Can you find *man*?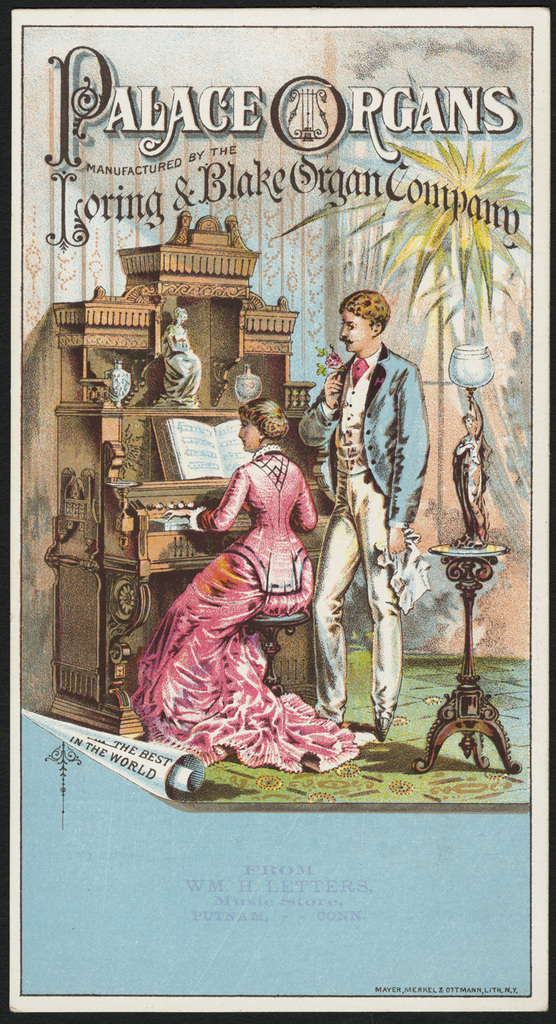
Yes, bounding box: <region>146, 410, 335, 772</region>.
